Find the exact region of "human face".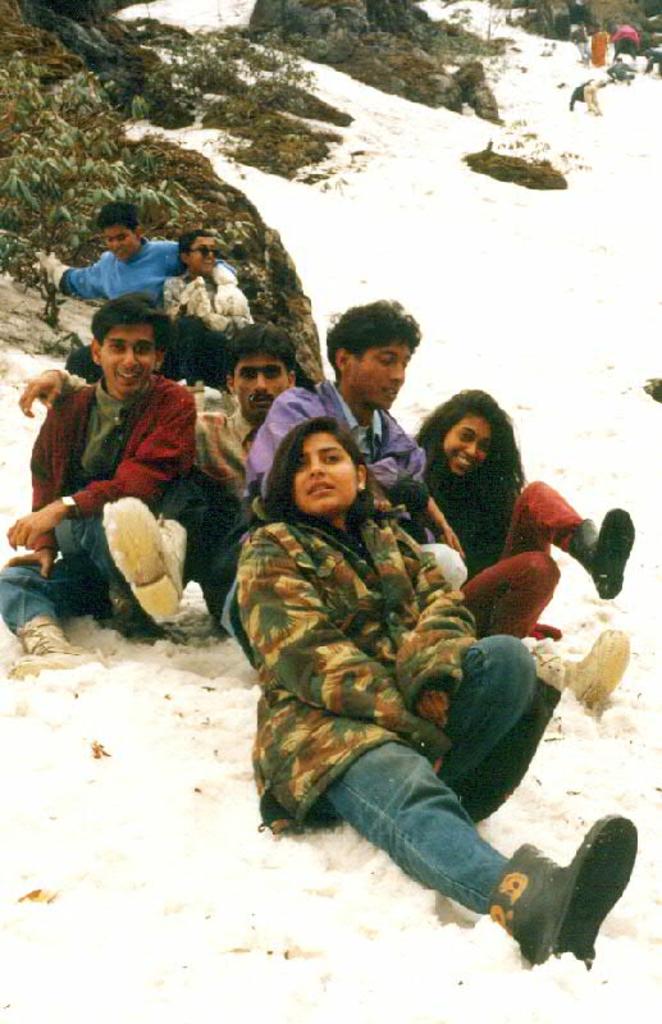
Exact region: {"left": 186, "top": 236, "right": 222, "bottom": 271}.
